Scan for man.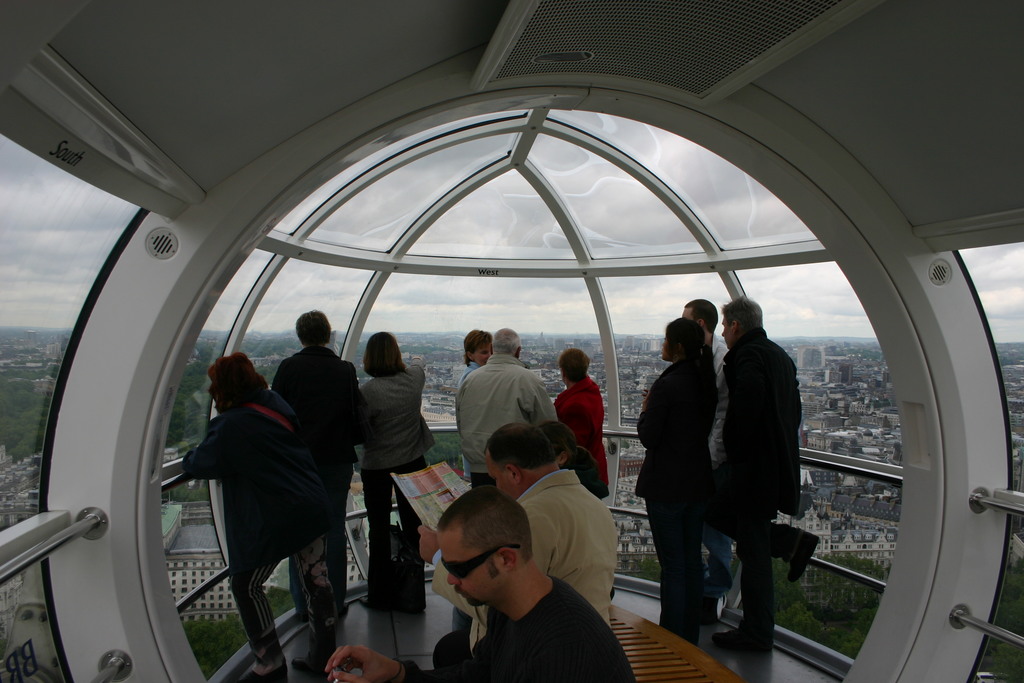
Scan result: pyautogui.locateOnScreen(698, 294, 822, 653).
